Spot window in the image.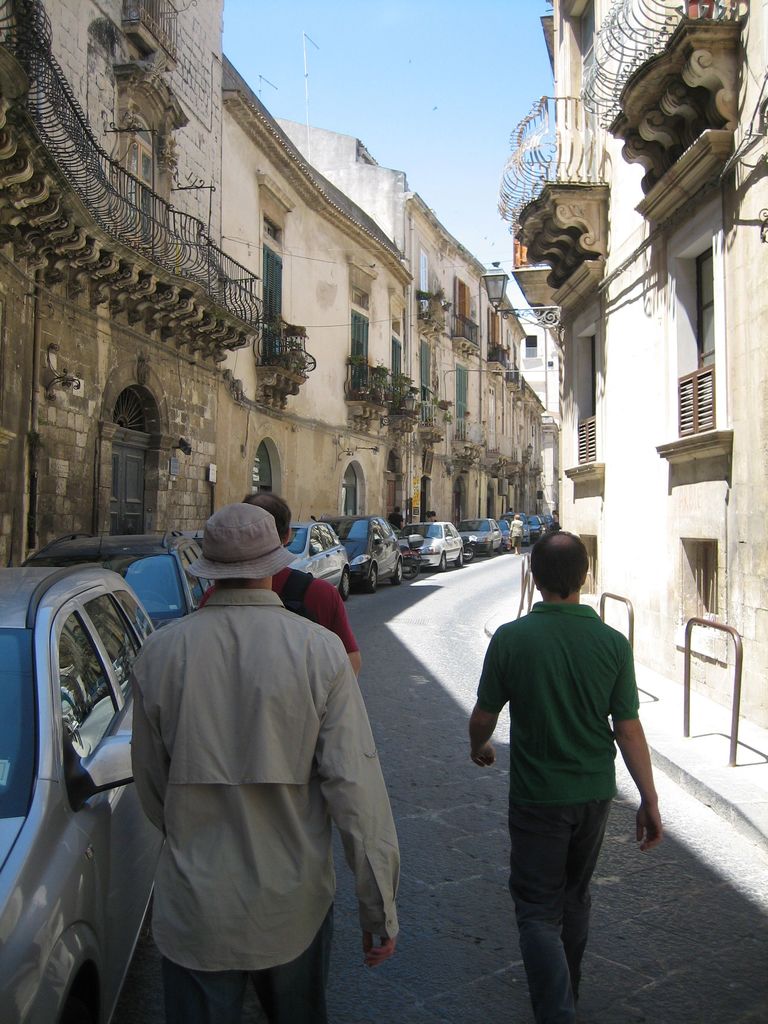
window found at [455,358,472,445].
